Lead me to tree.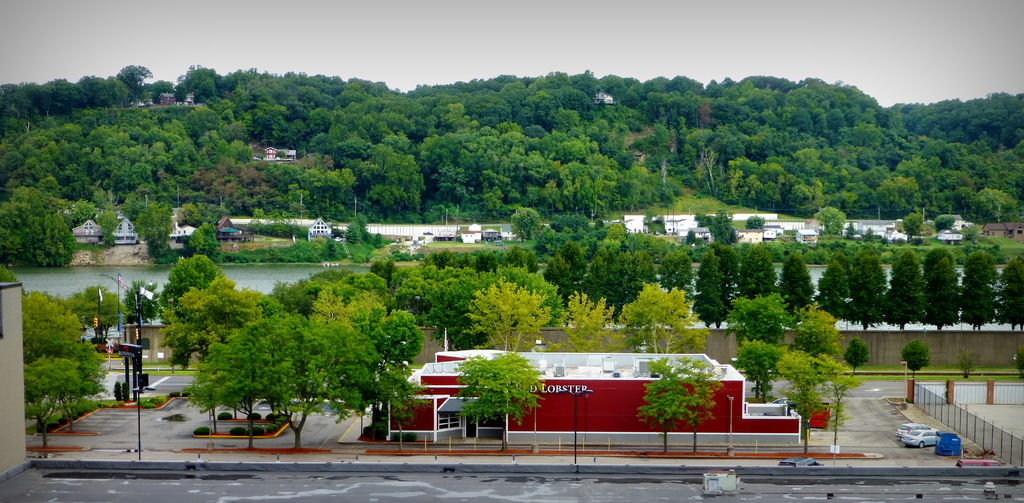
Lead to Rect(165, 277, 262, 360).
